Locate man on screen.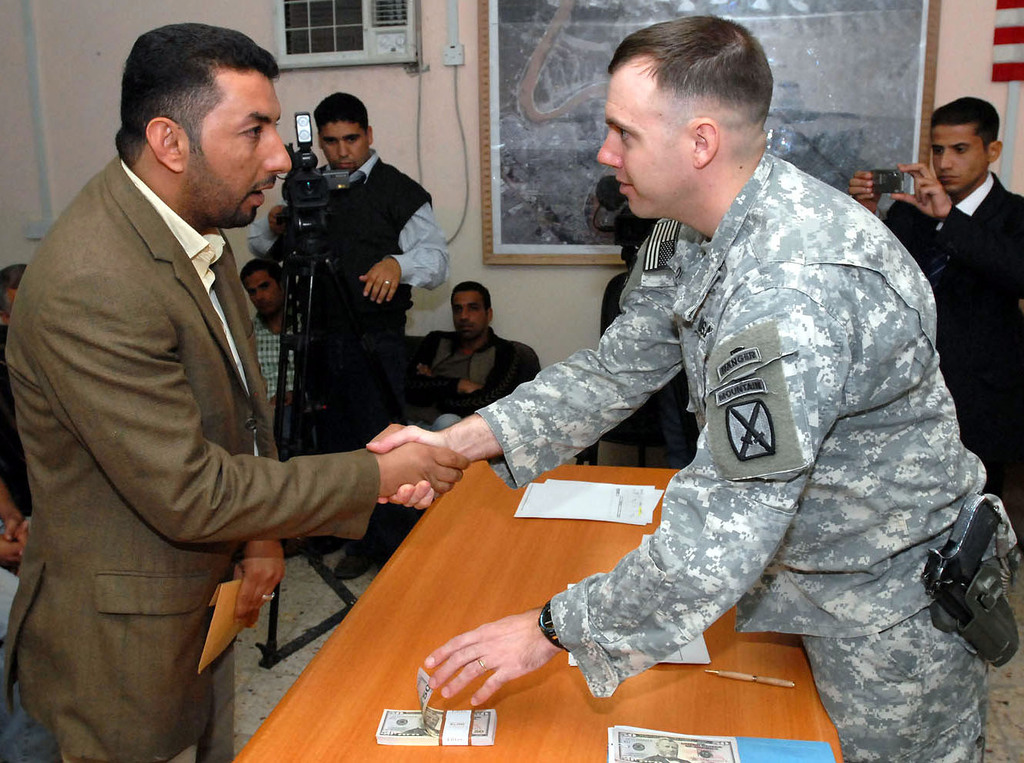
On screen at 851,94,1023,551.
